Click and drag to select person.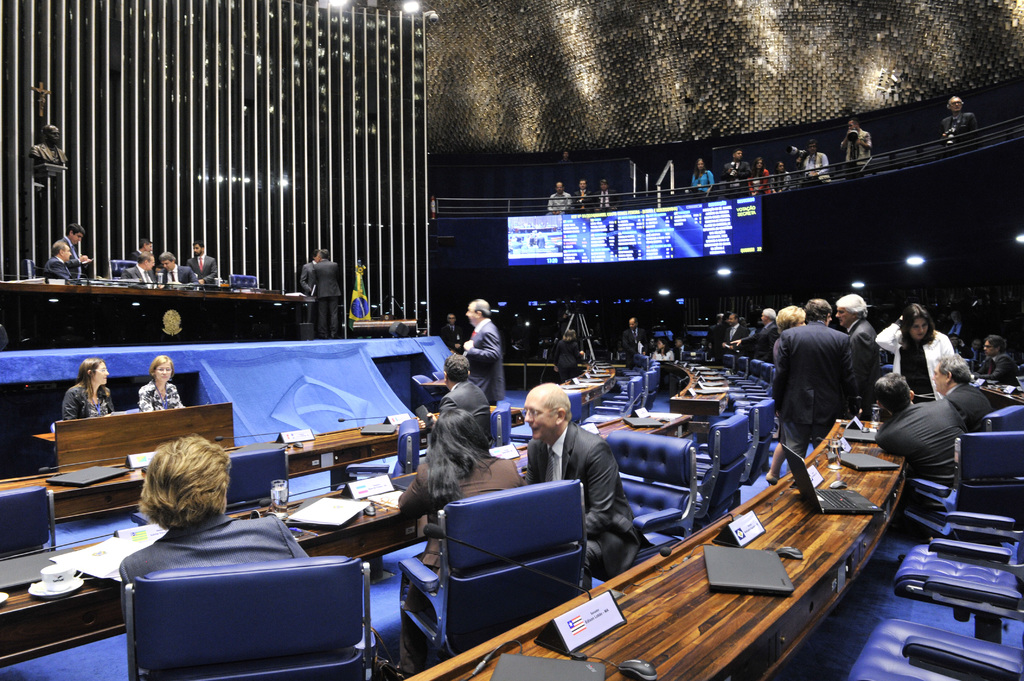
Selection: (x1=107, y1=435, x2=314, y2=565).
